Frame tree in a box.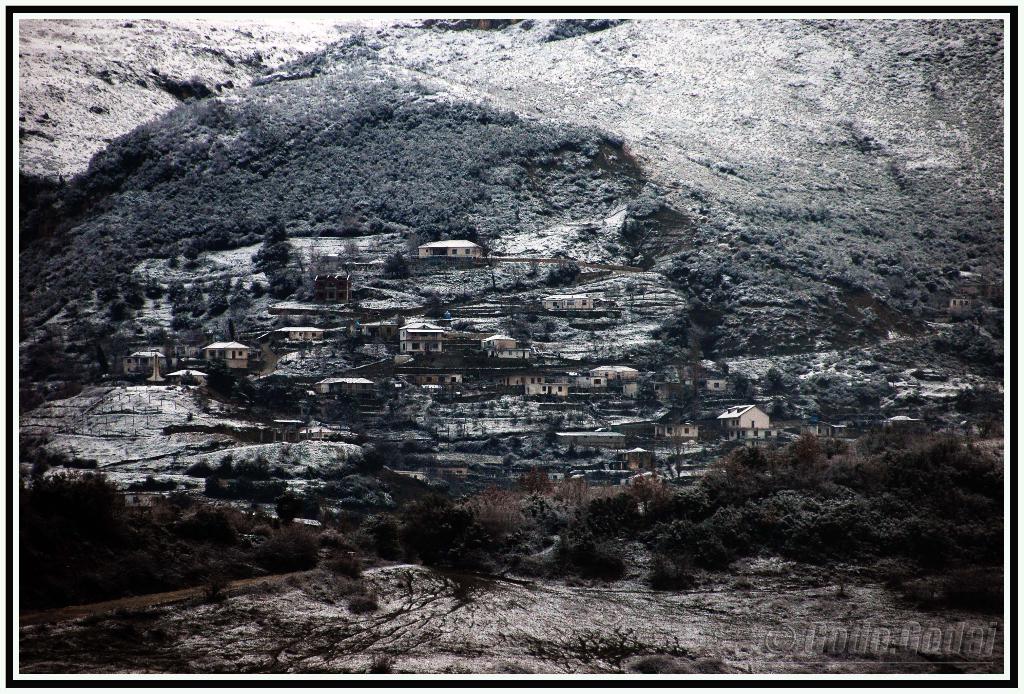
detection(426, 294, 451, 323).
